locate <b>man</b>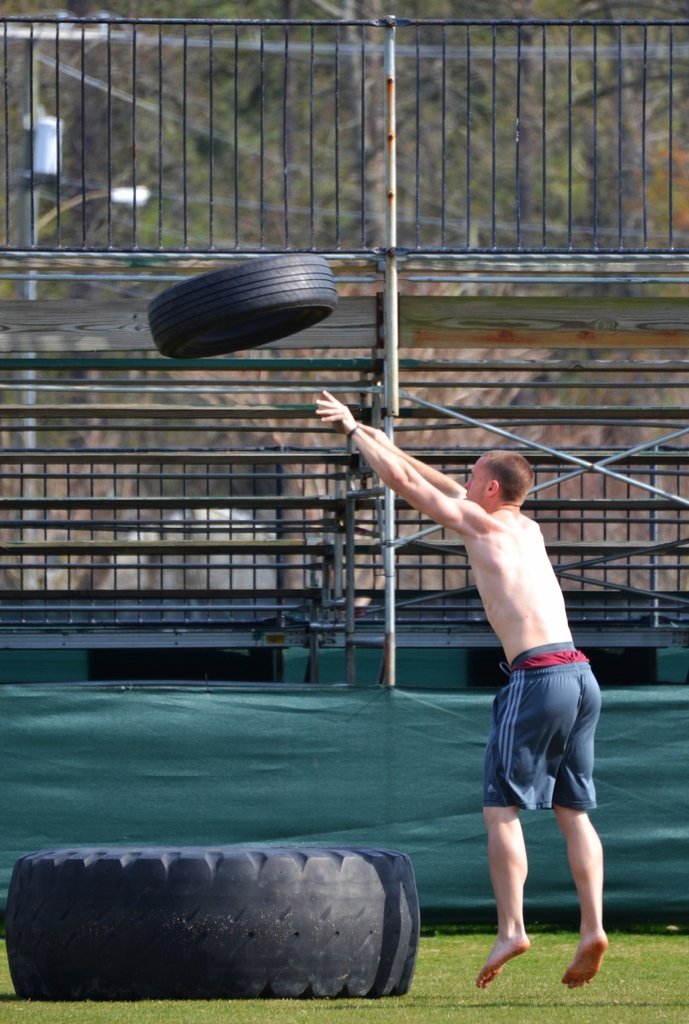
(left=313, top=388, right=613, bottom=987)
